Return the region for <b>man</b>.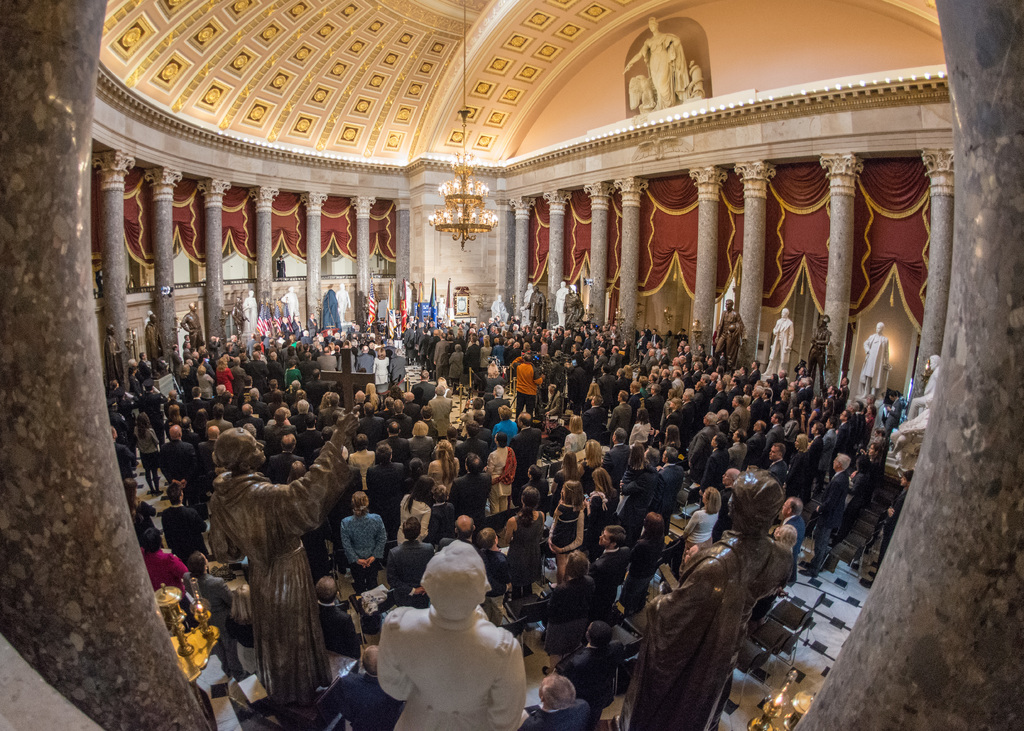
x1=422, y1=326, x2=447, y2=371.
